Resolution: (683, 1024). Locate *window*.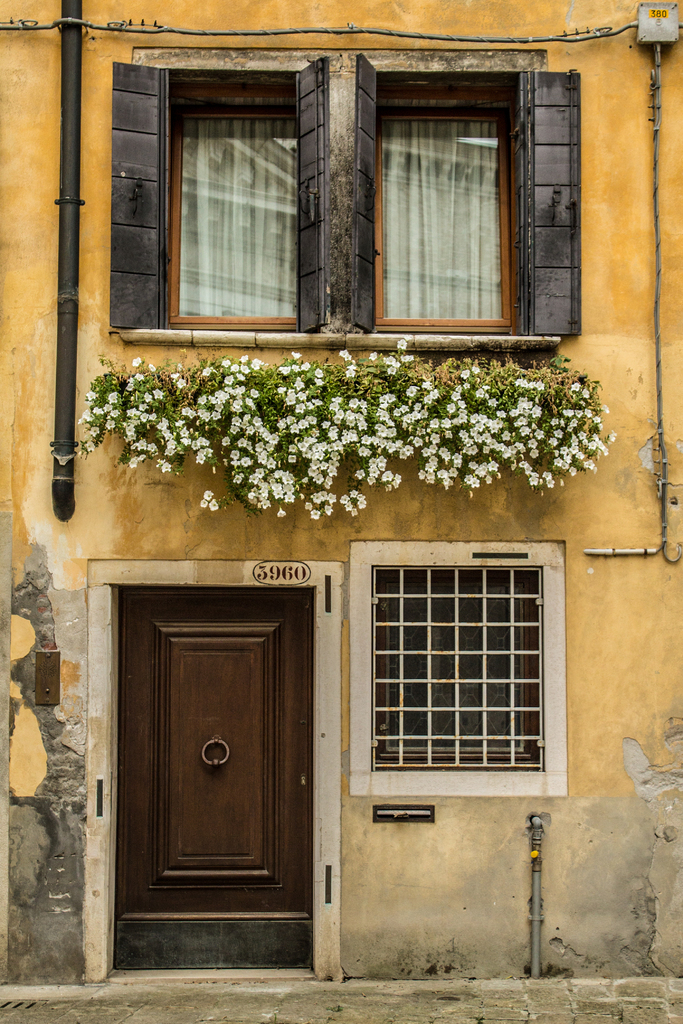
x1=352 y1=541 x2=567 y2=798.
